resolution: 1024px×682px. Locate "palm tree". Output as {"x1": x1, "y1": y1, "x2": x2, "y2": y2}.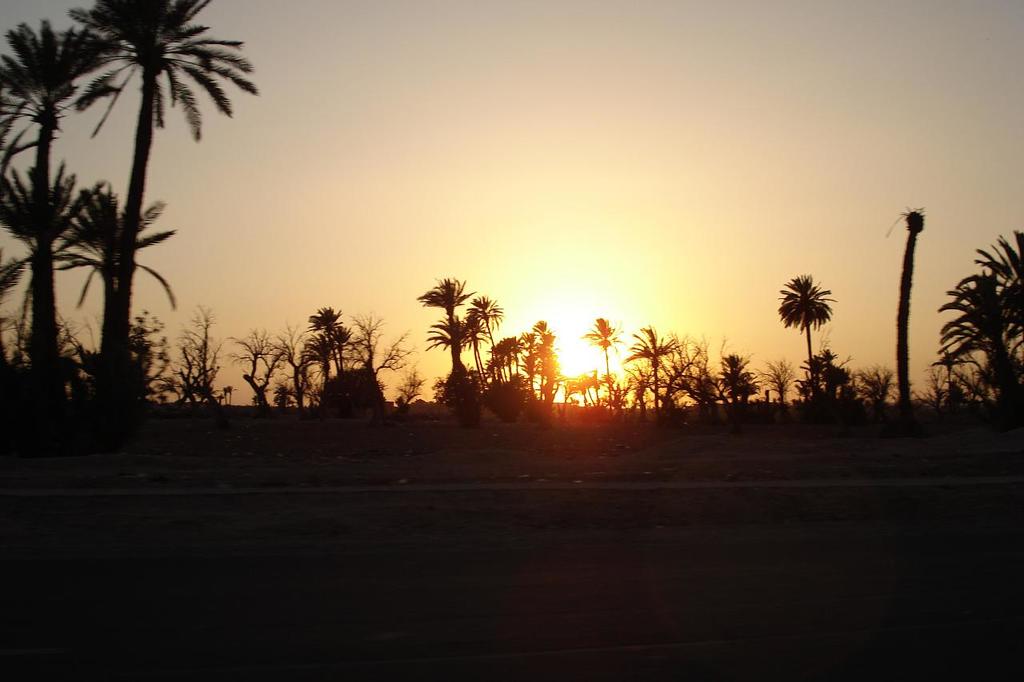
{"x1": 318, "y1": 296, "x2": 362, "y2": 379}.
